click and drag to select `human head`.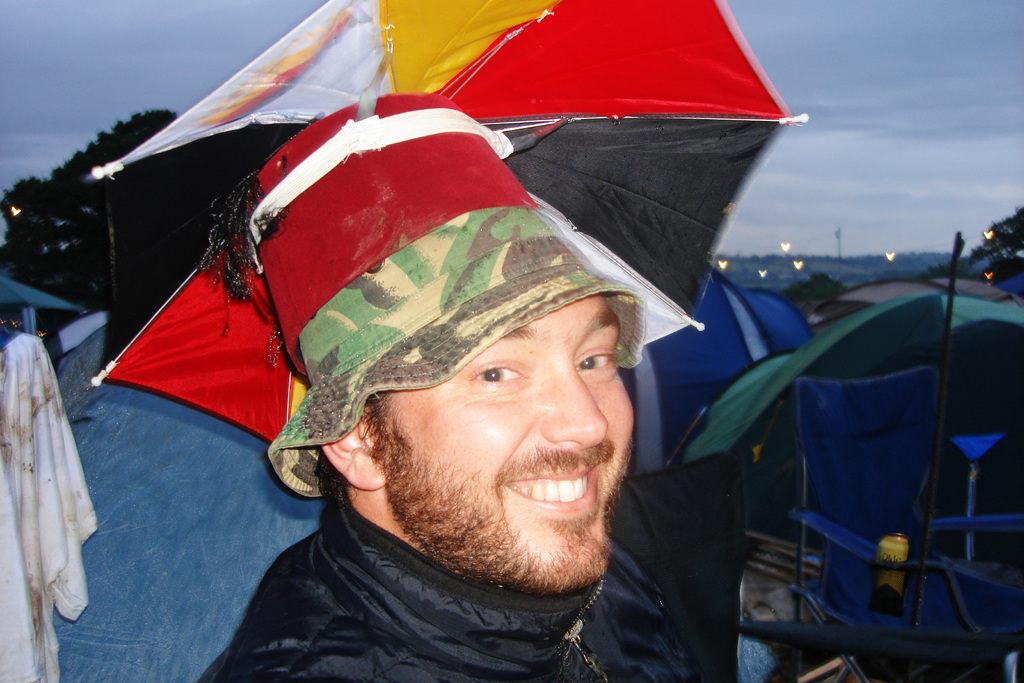
Selection: x1=321, y1=294, x2=633, y2=599.
